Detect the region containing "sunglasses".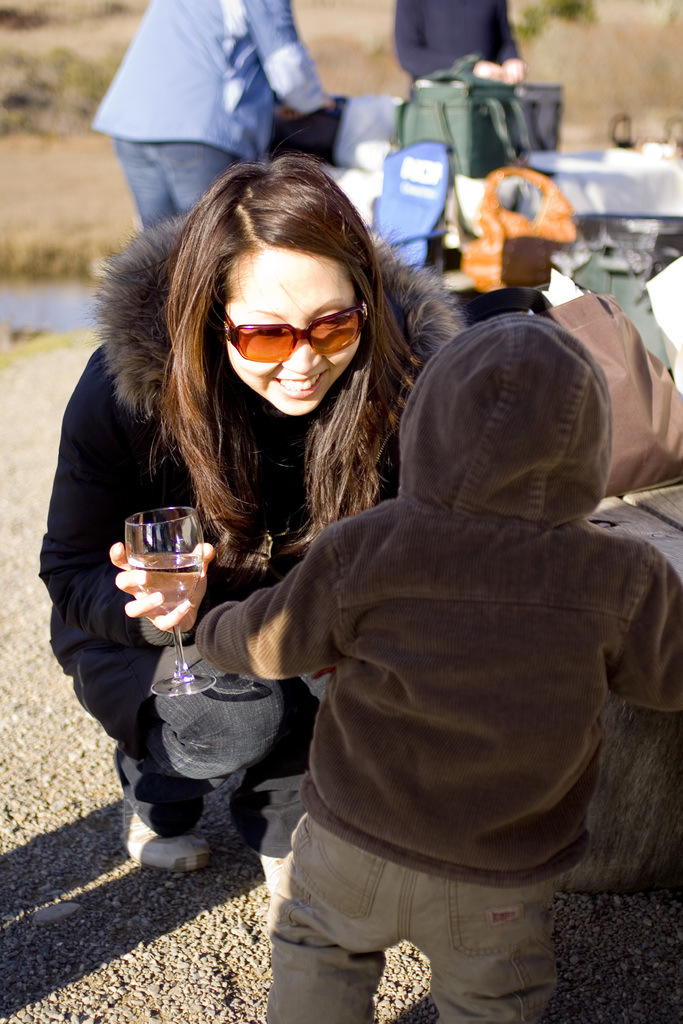
region(220, 297, 368, 364).
